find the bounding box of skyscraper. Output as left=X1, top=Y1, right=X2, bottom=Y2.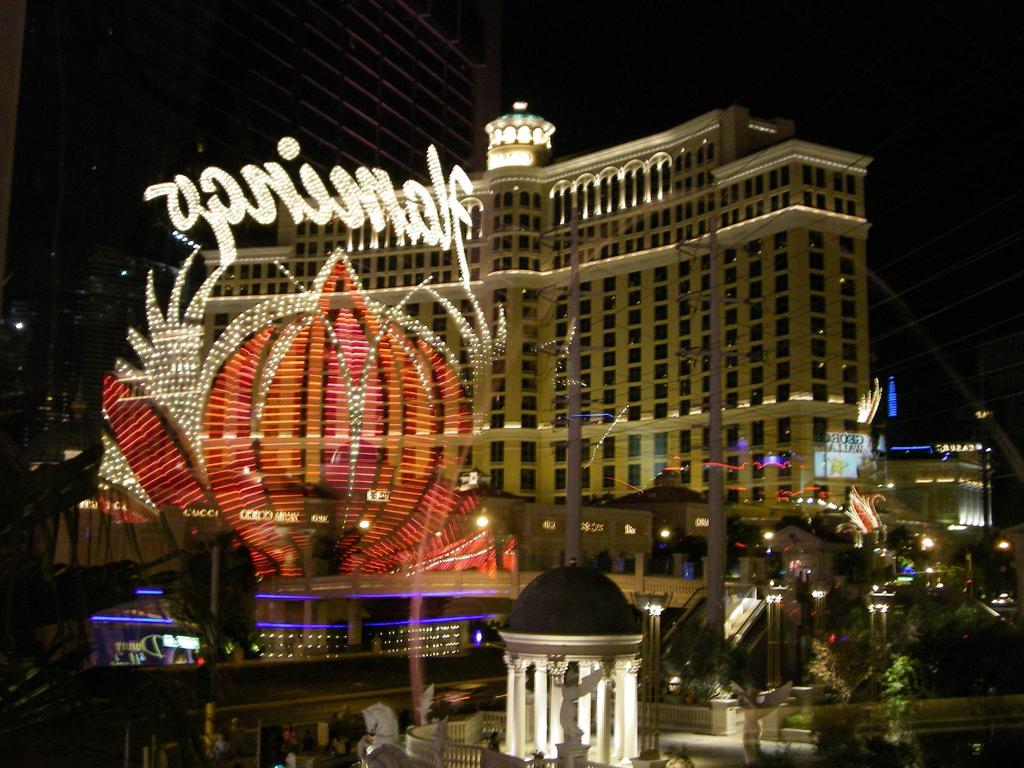
left=195, top=92, right=876, bottom=508.
